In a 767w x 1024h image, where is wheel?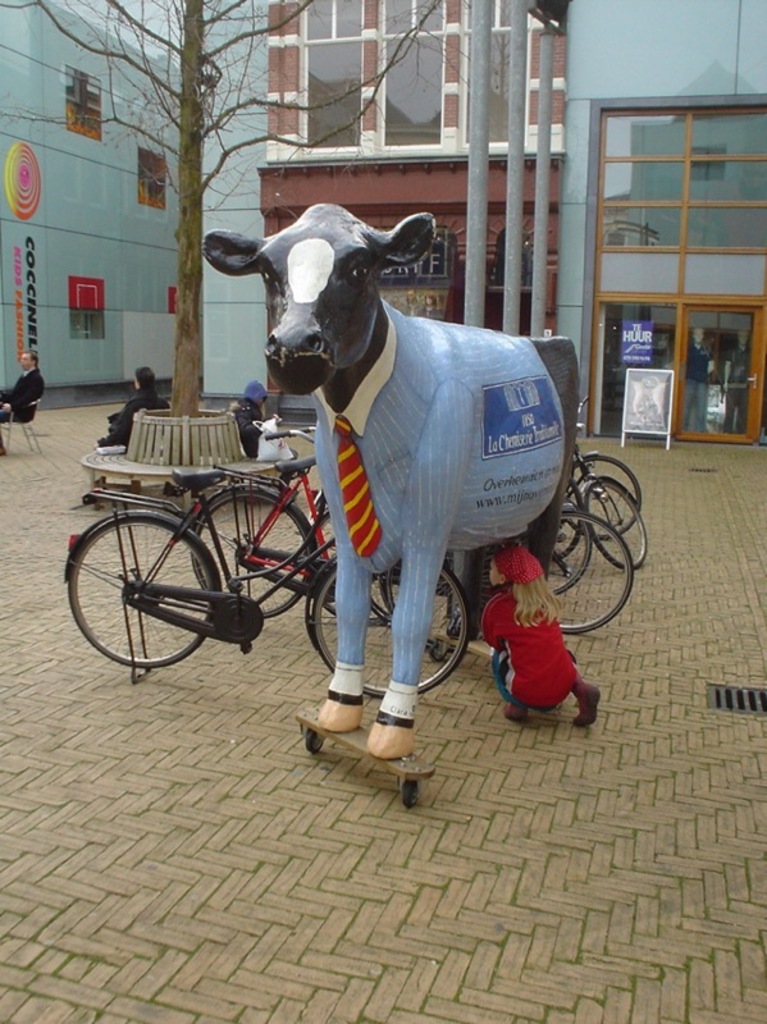
Rect(191, 490, 319, 618).
